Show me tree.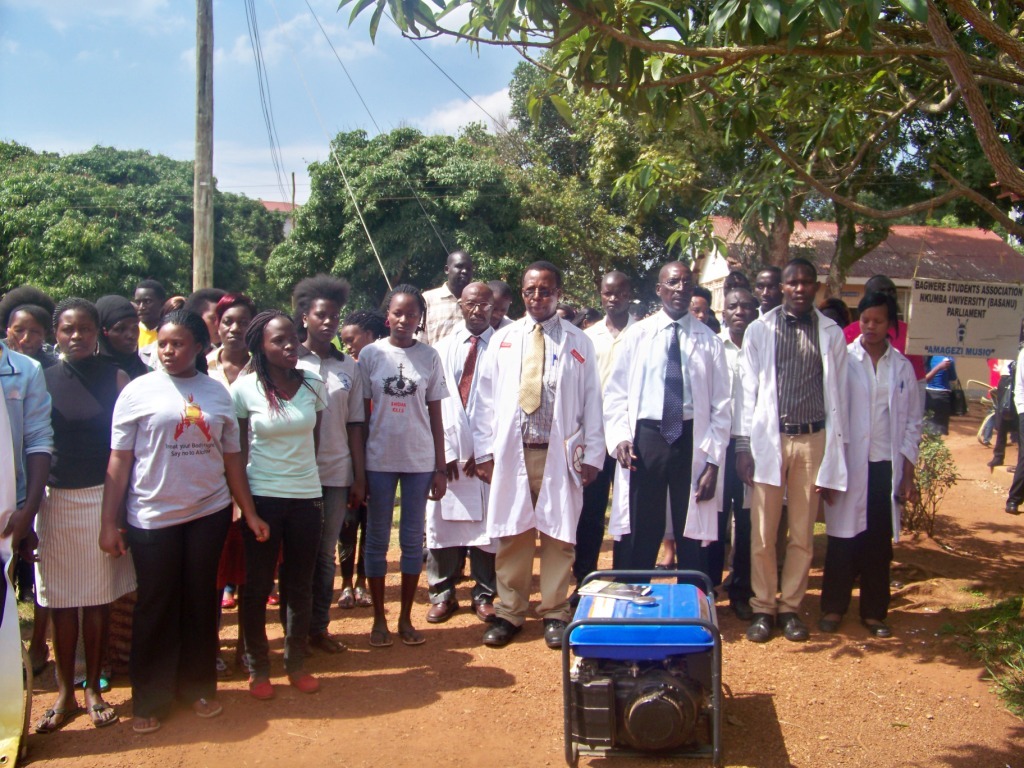
tree is here: {"x1": 0, "y1": 140, "x2": 182, "y2": 308}.
